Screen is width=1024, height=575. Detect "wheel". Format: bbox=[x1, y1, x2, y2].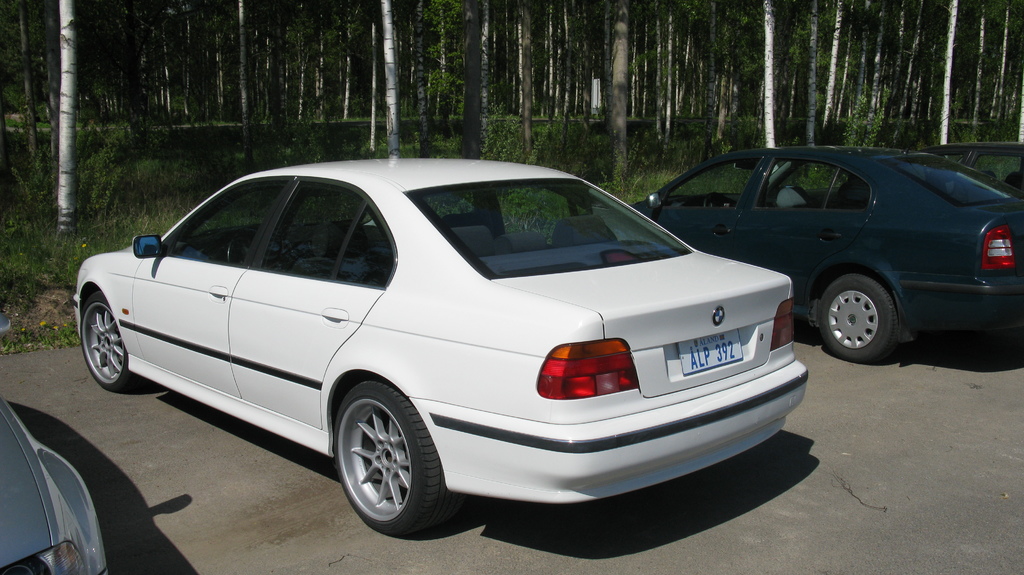
bbox=[331, 383, 433, 524].
